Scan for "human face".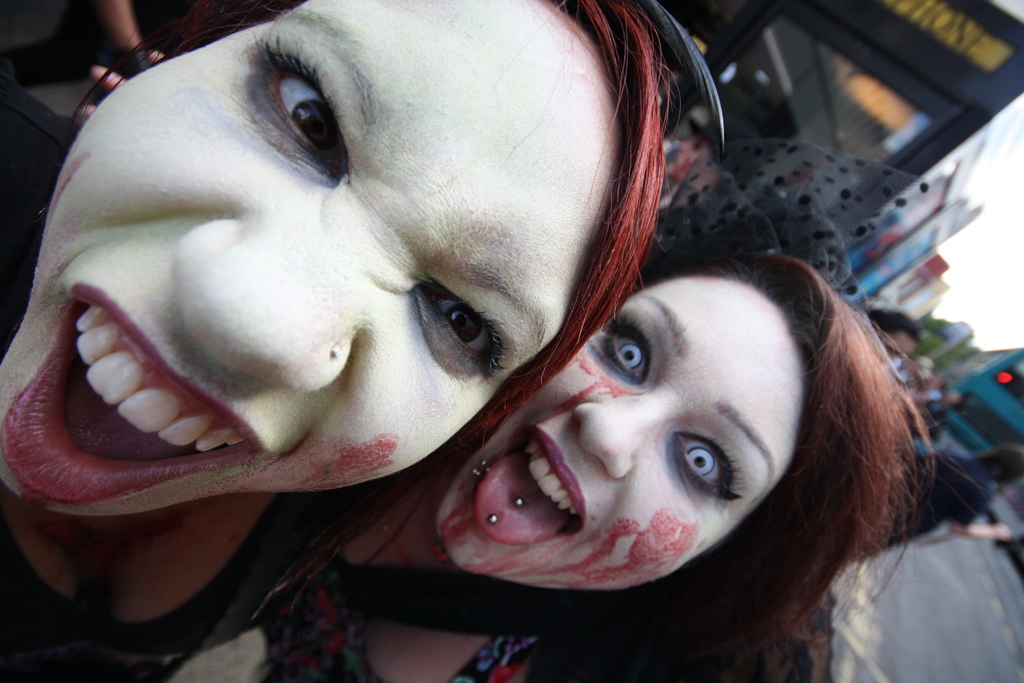
Scan result: 431, 274, 805, 596.
